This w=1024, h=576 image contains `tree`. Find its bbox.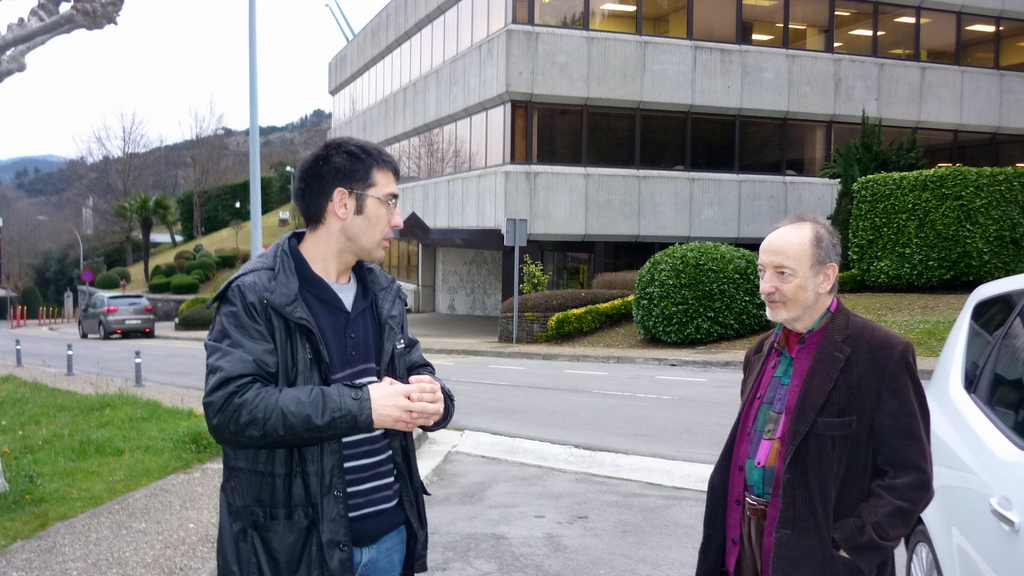
Rect(180, 93, 237, 245).
